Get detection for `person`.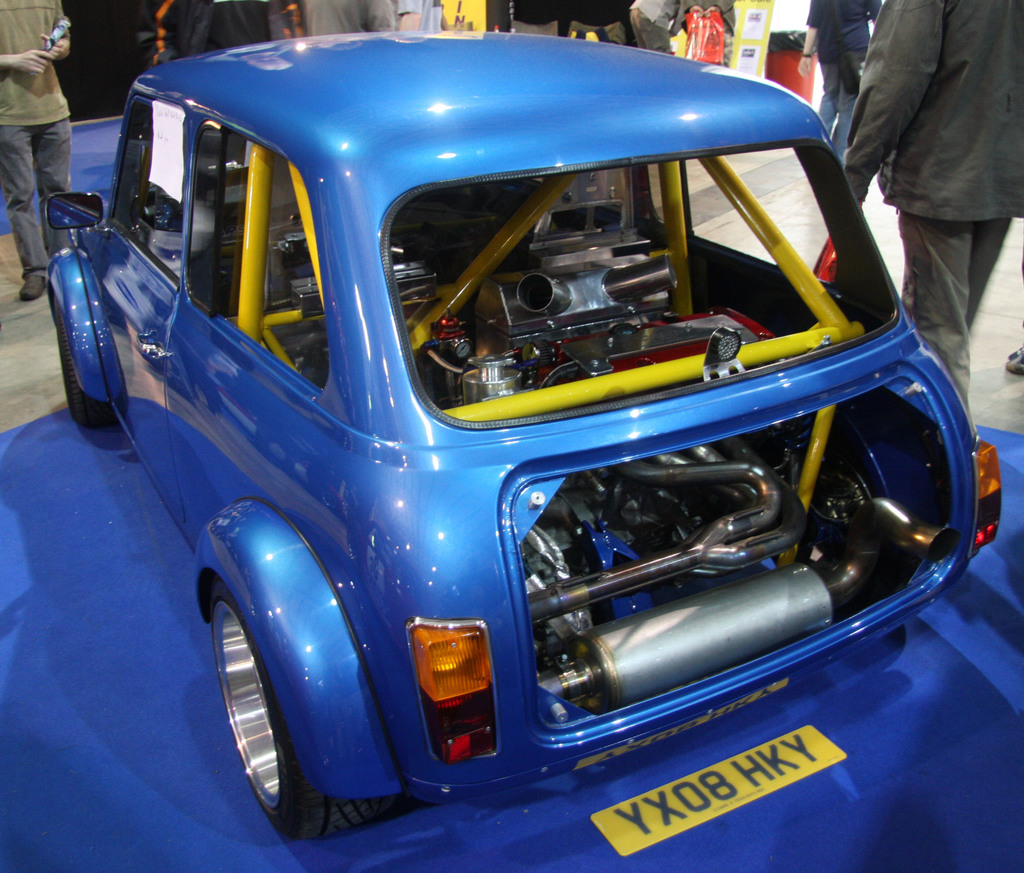
Detection: <bbox>797, 0, 885, 159</bbox>.
